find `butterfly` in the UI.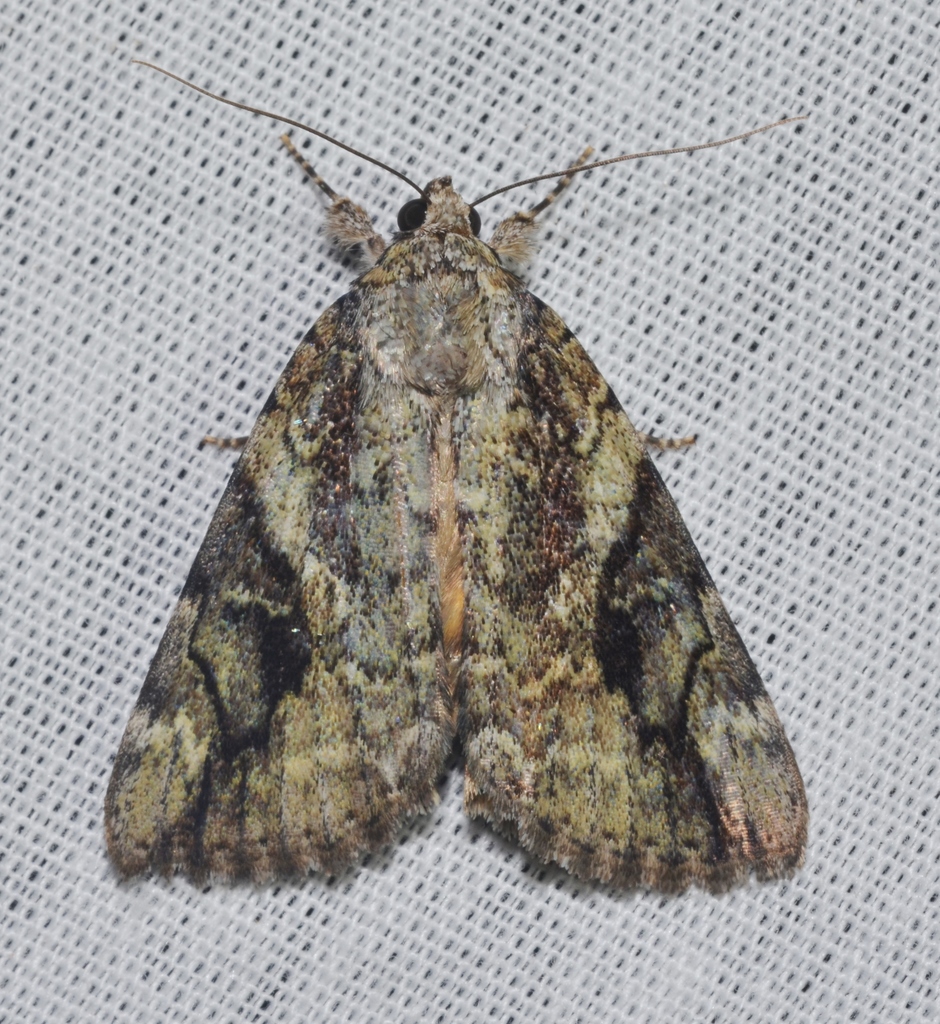
UI element at x1=86 y1=33 x2=849 y2=910.
